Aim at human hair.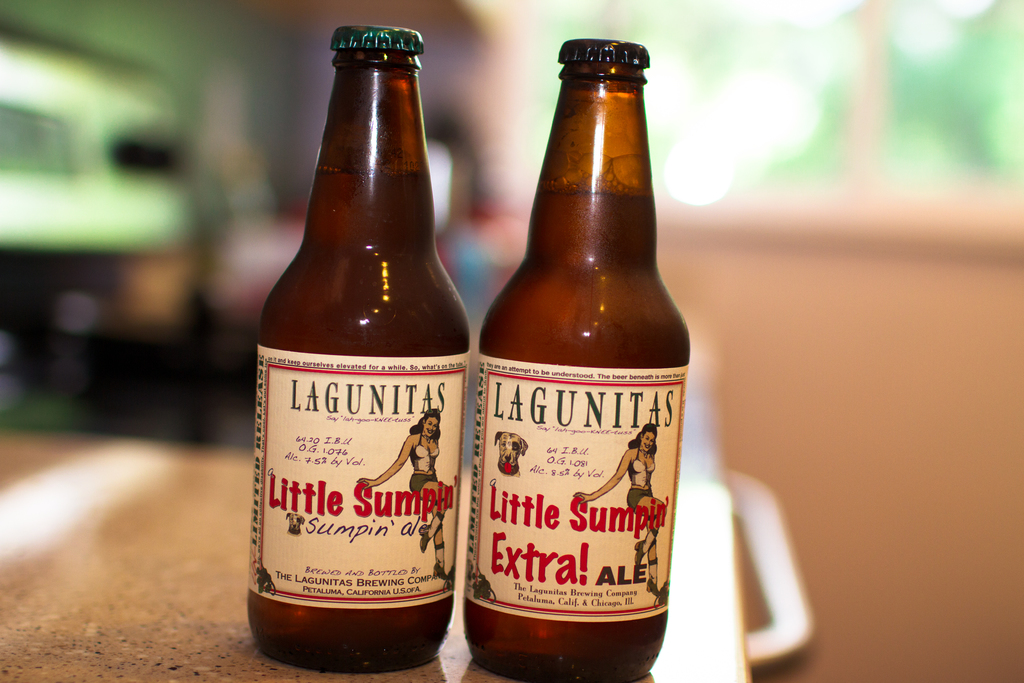
Aimed at select_region(408, 409, 441, 436).
